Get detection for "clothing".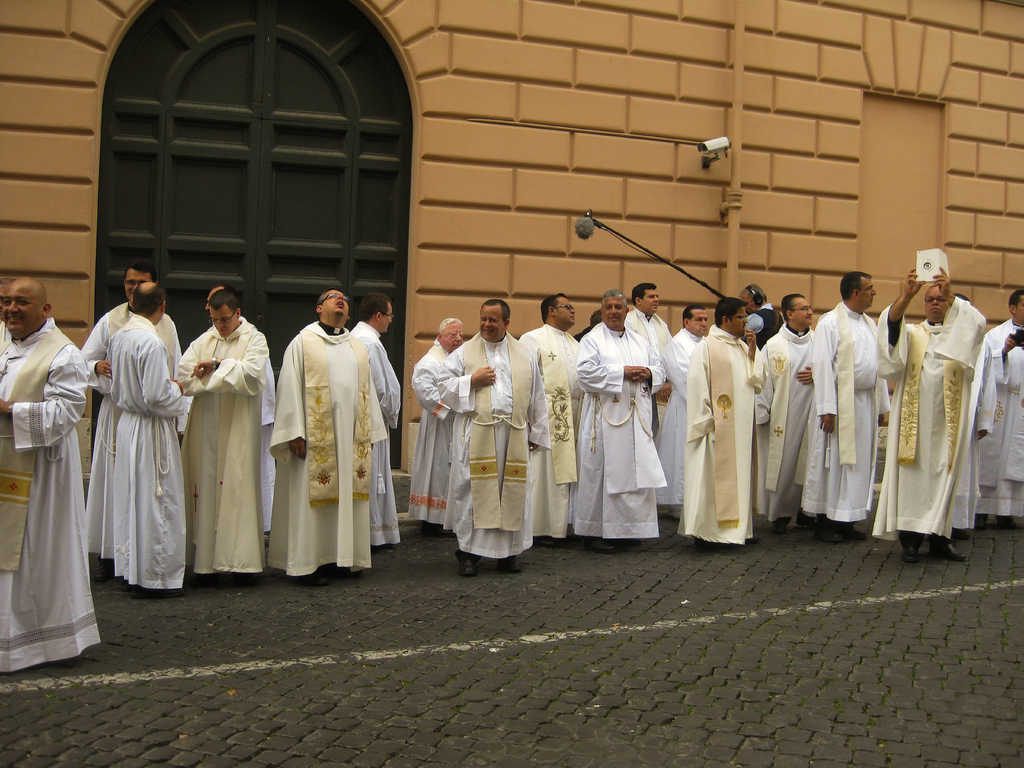
Detection: (x1=660, y1=323, x2=706, y2=508).
